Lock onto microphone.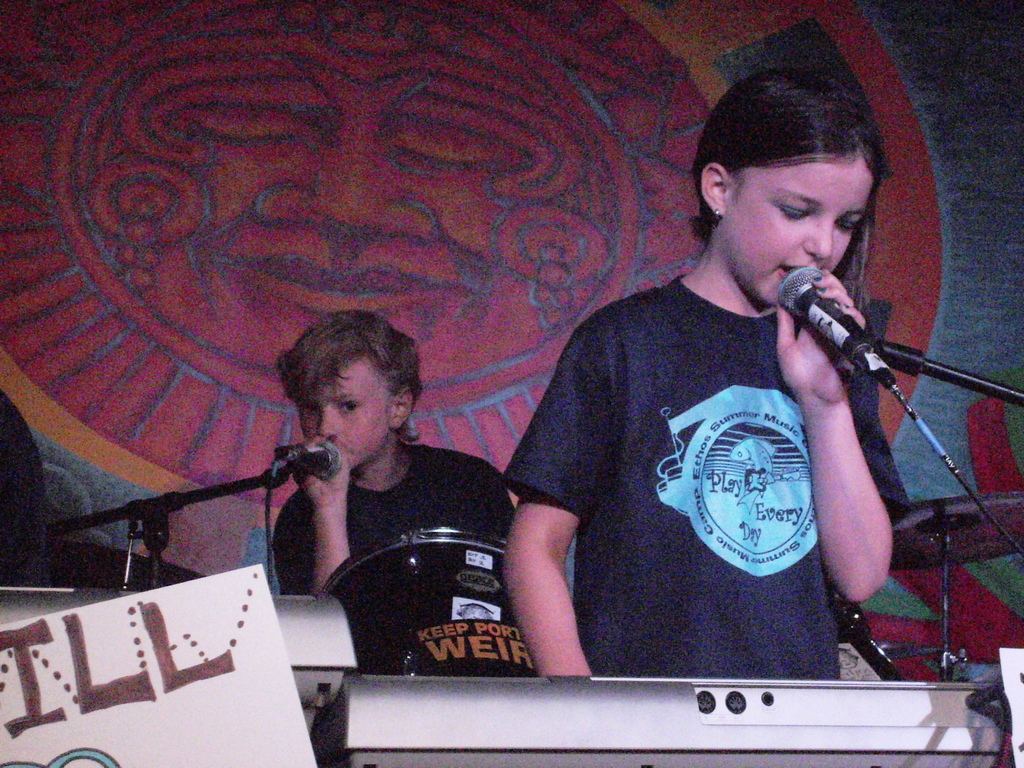
Locked: 763,257,975,436.
